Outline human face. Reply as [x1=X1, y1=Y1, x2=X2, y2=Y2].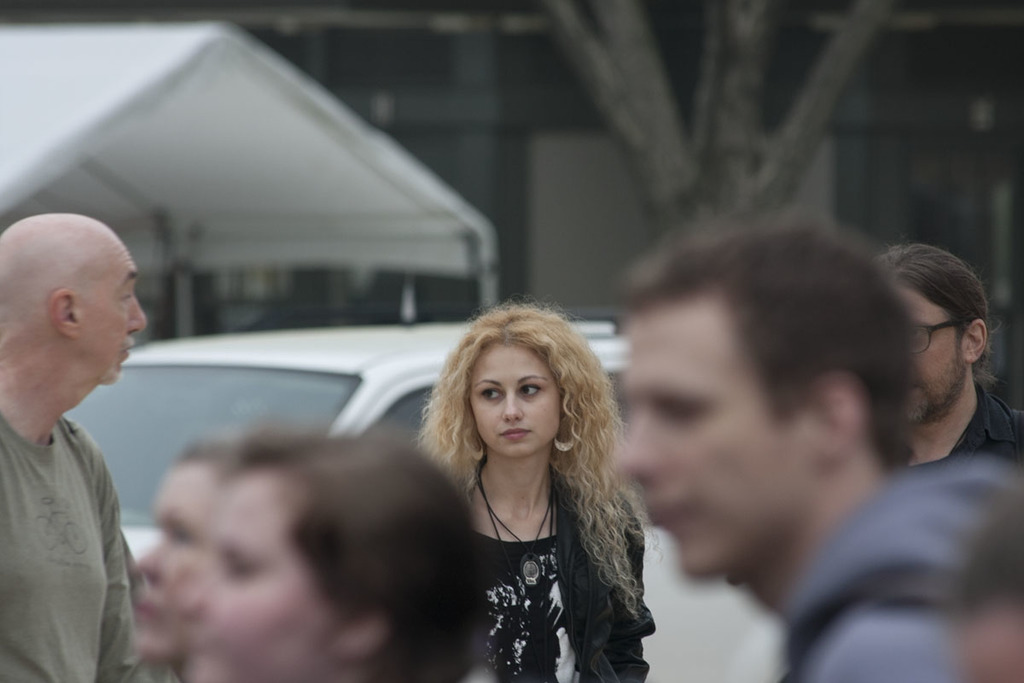
[x1=80, y1=240, x2=145, y2=381].
